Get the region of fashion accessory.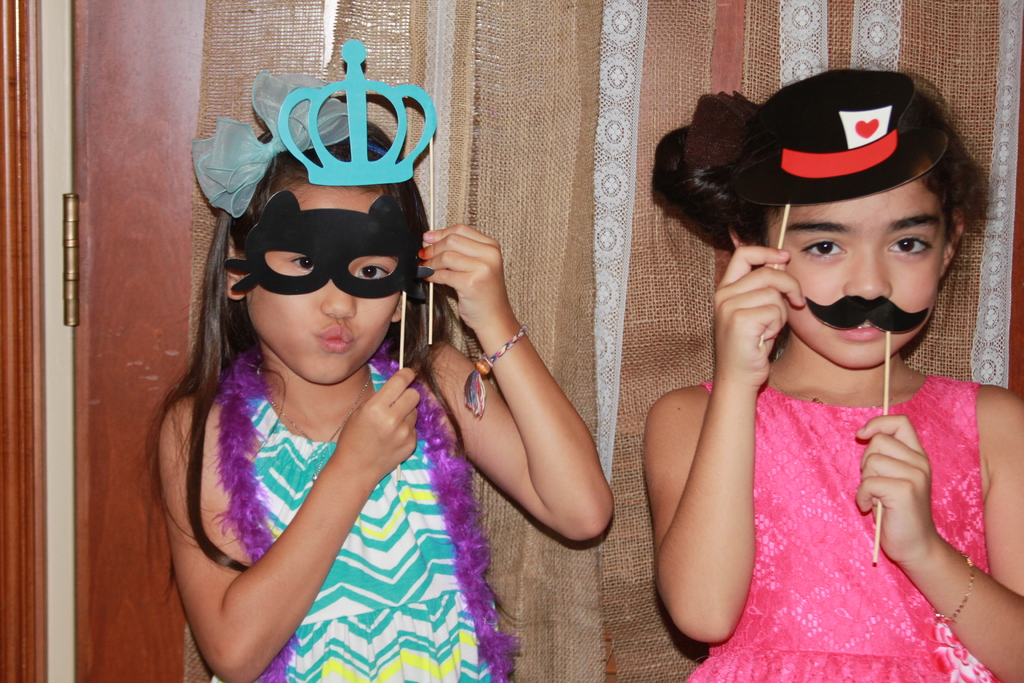
box(416, 260, 424, 267).
